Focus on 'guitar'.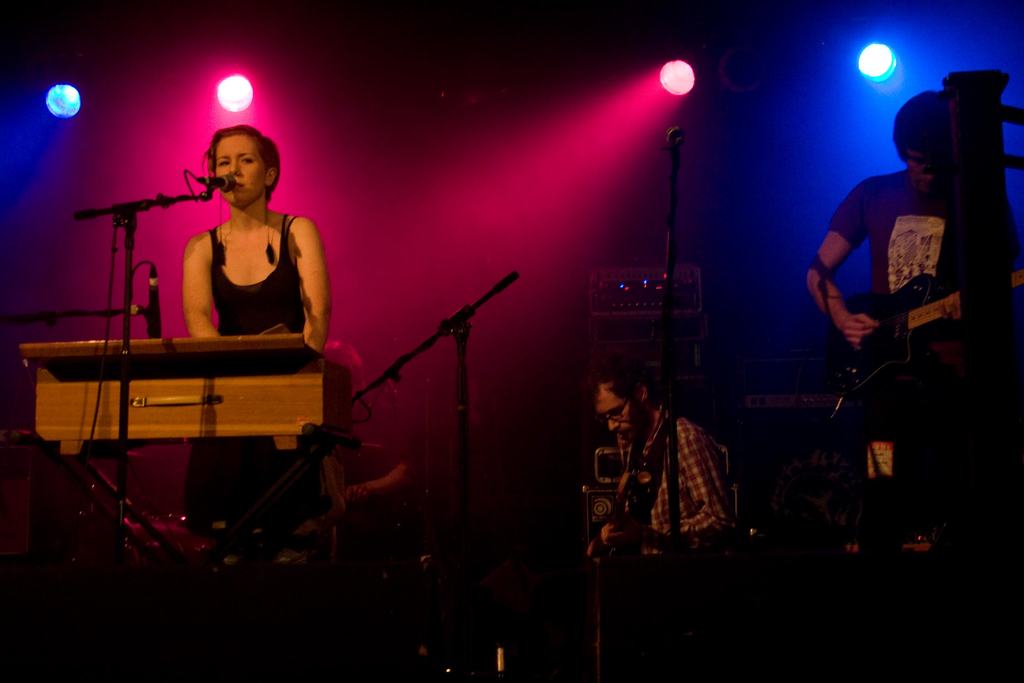
Focused at bbox=(825, 263, 1023, 393).
